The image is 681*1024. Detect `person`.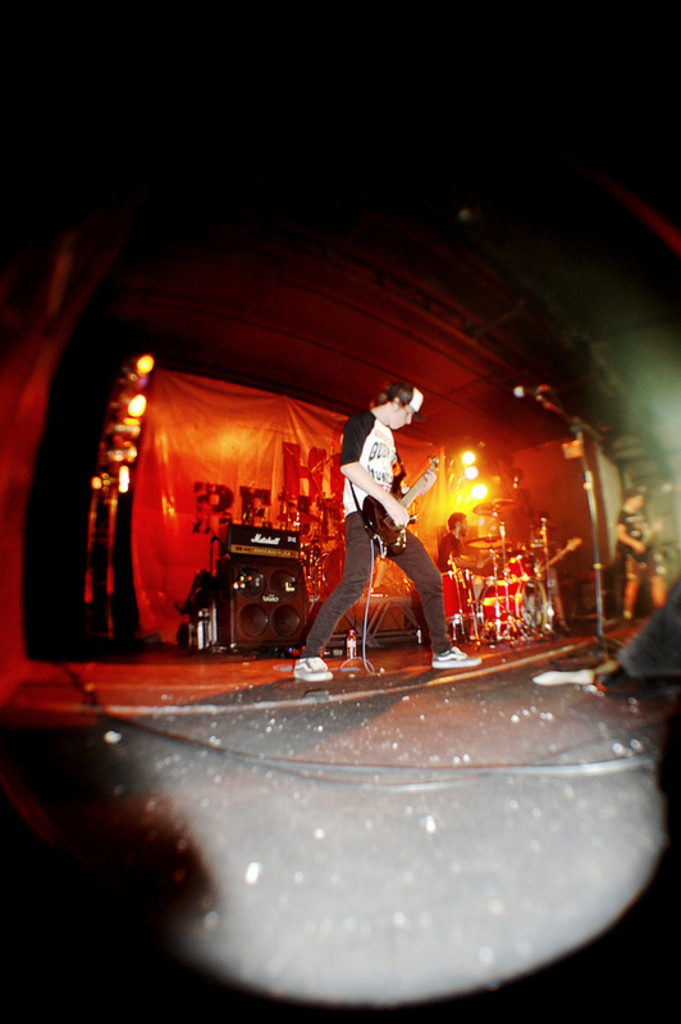
Detection: [430,507,475,640].
